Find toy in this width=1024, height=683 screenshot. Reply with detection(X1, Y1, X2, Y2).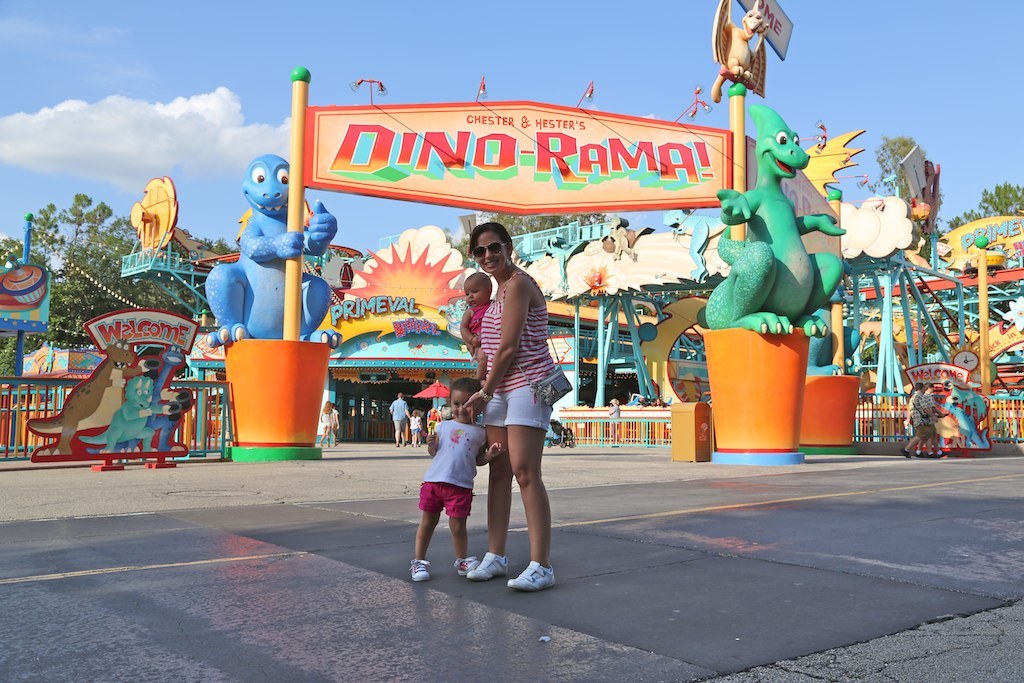
detection(684, 95, 847, 471).
